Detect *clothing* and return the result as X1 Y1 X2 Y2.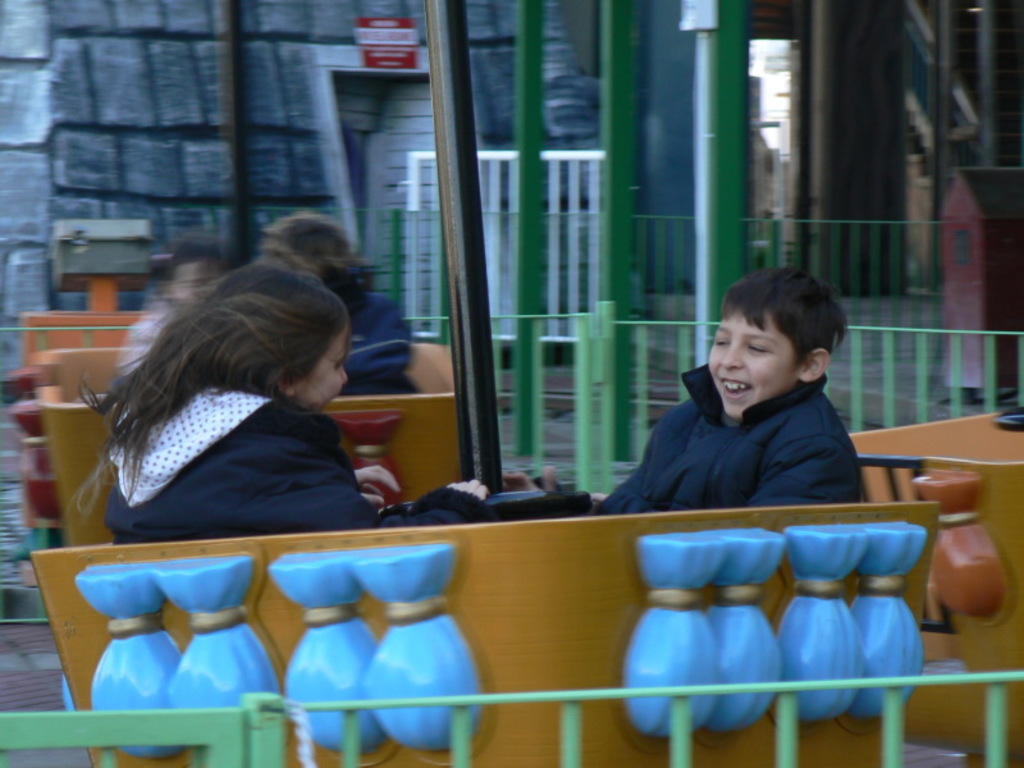
343 302 422 406.
